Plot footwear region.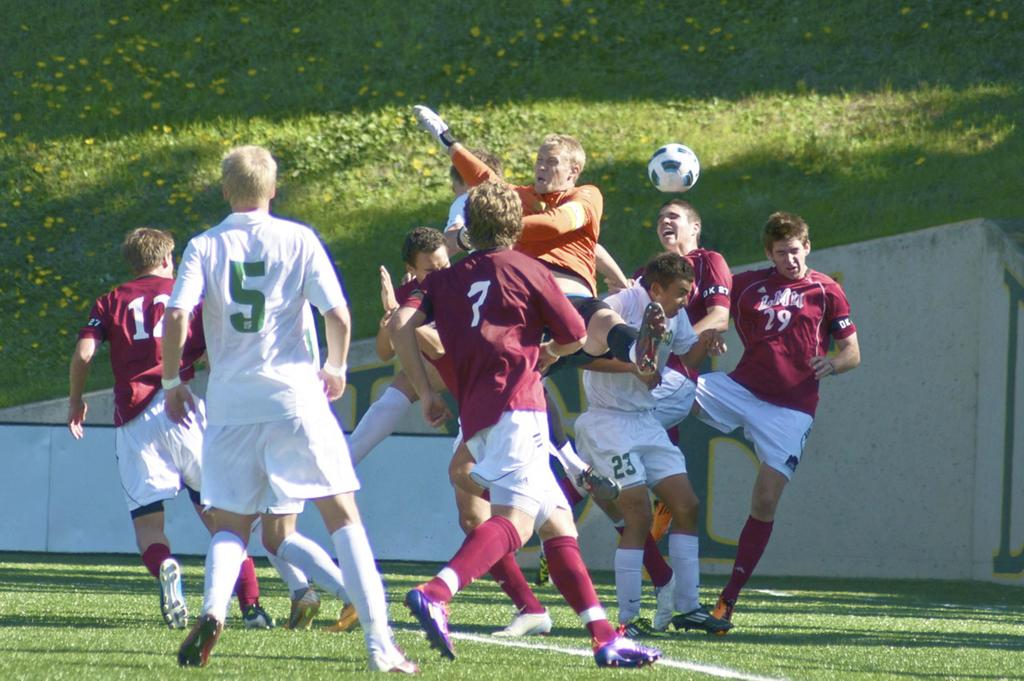
Plotted at BBox(157, 555, 189, 629).
